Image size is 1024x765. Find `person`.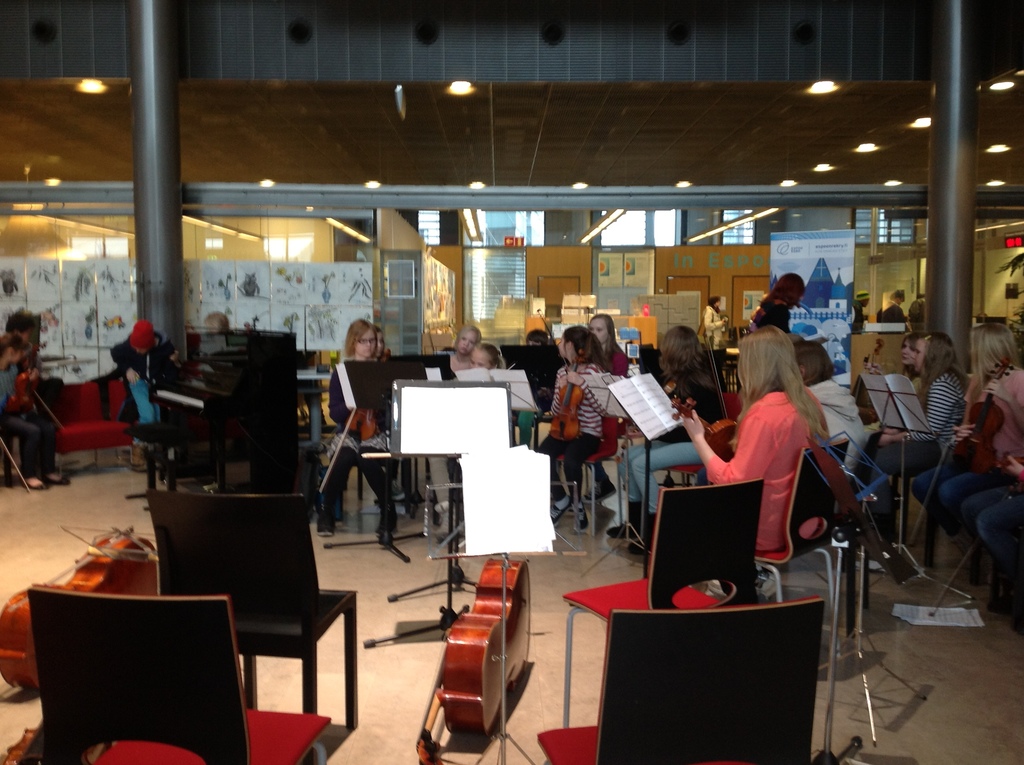
[x1=674, y1=326, x2=836, y2=554].
